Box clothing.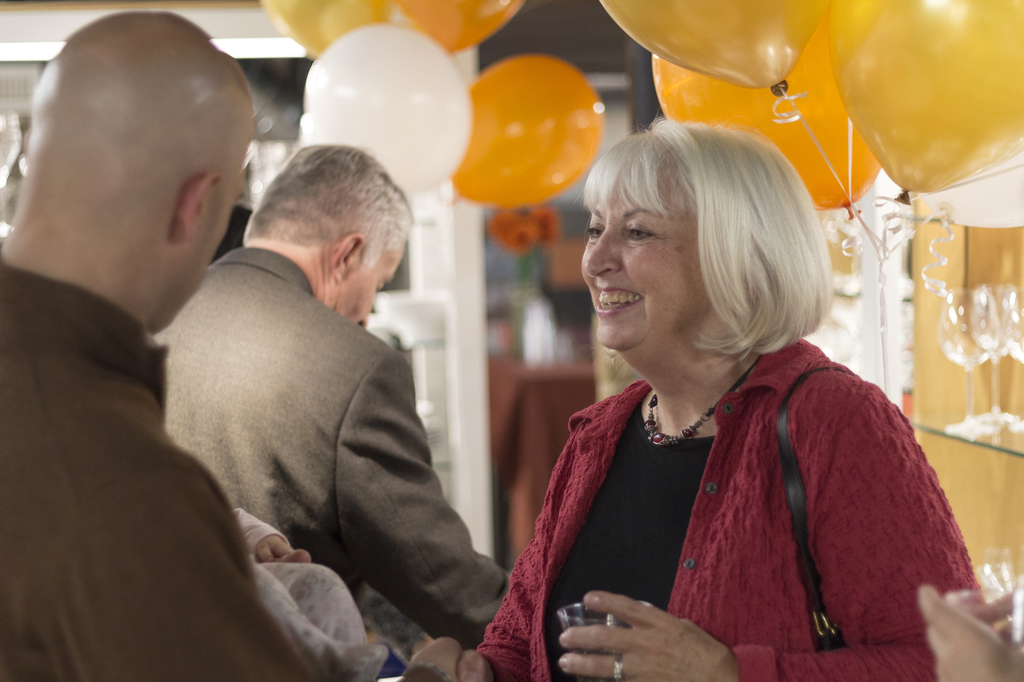
bbox(468, 331, 1023, 674).
